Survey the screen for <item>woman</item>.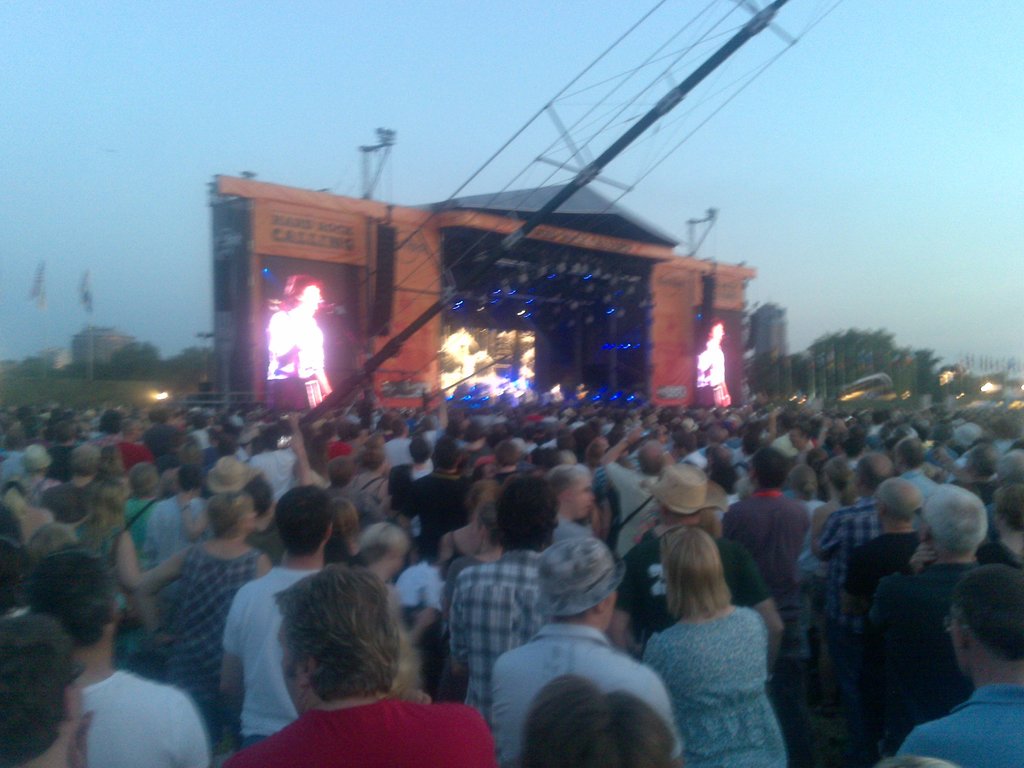
Survey found: bbox(177, 454, 260, 544).
